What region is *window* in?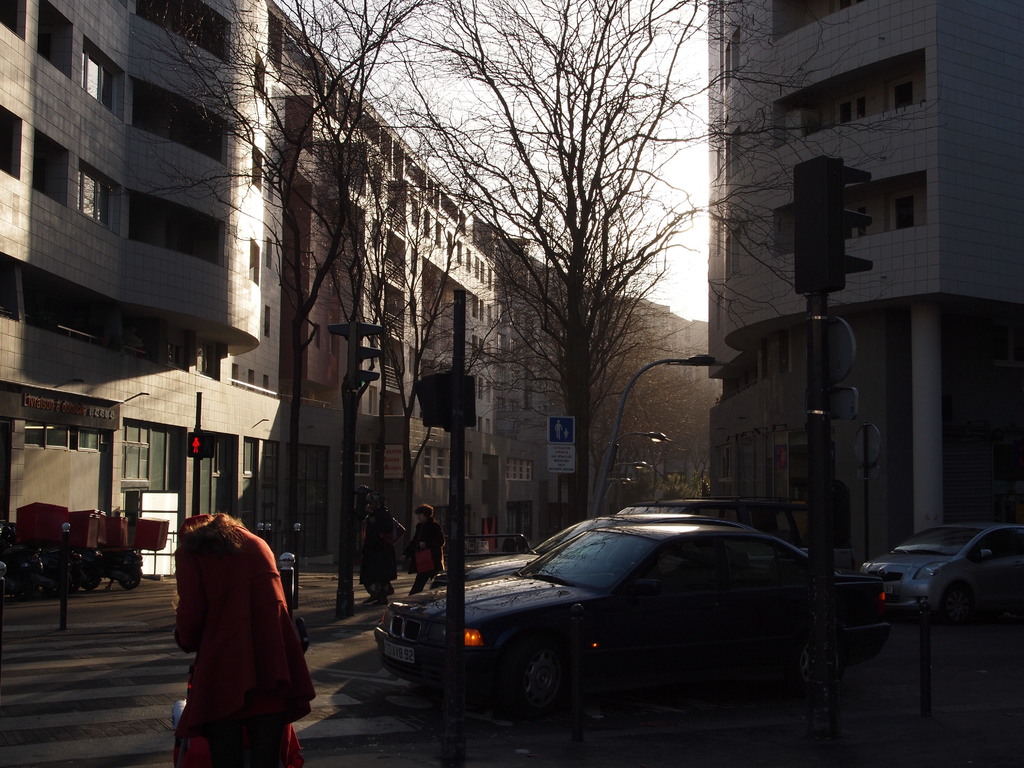
rect(424, 447, 472, 479).
